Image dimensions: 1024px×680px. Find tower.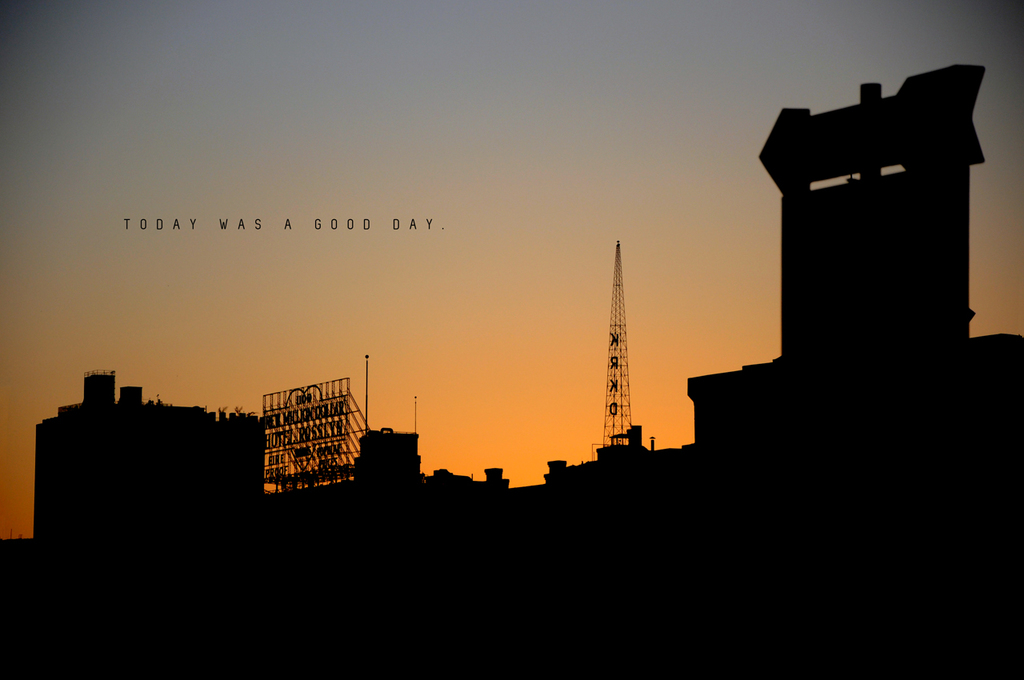
602 242 634 448.
